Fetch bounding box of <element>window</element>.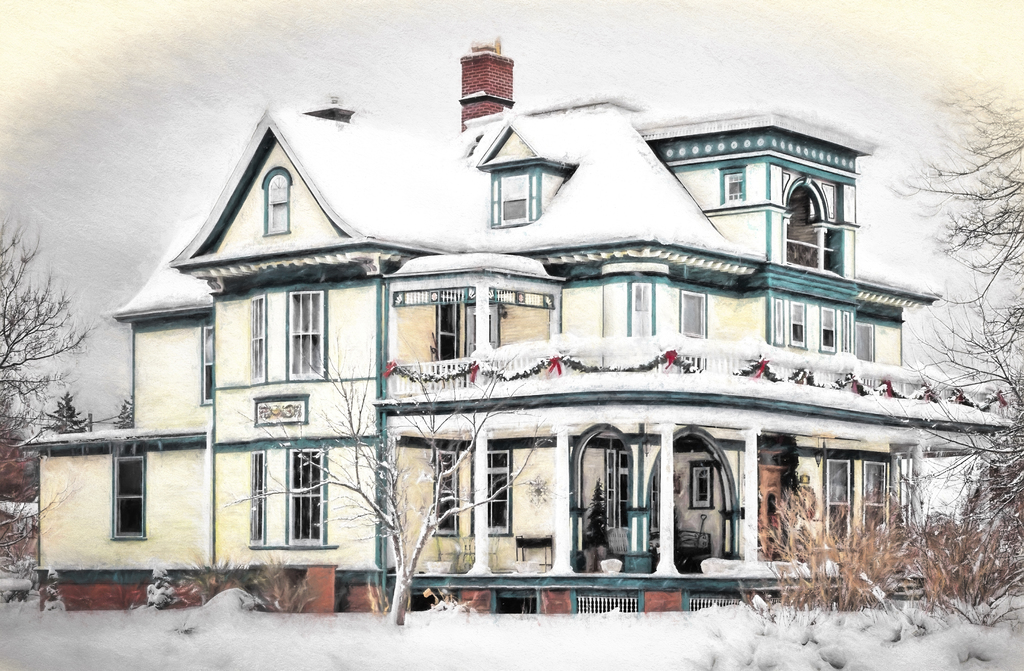
Bbox: <region>678, 278, 716, 338</region>.
